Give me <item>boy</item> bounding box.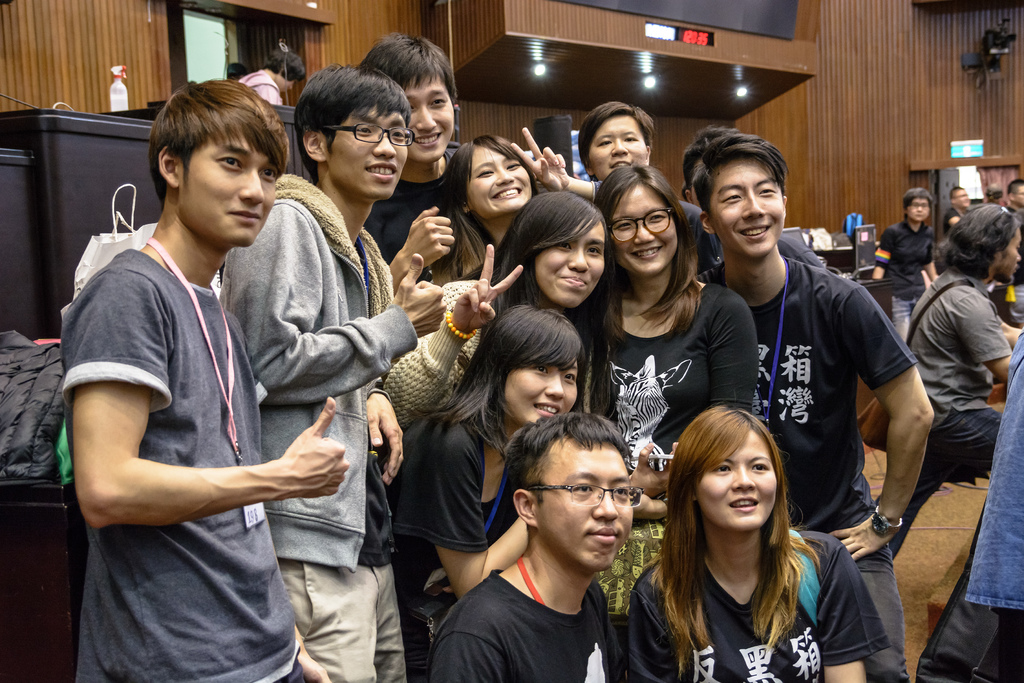
bbox(871, 186, 938, 341).
